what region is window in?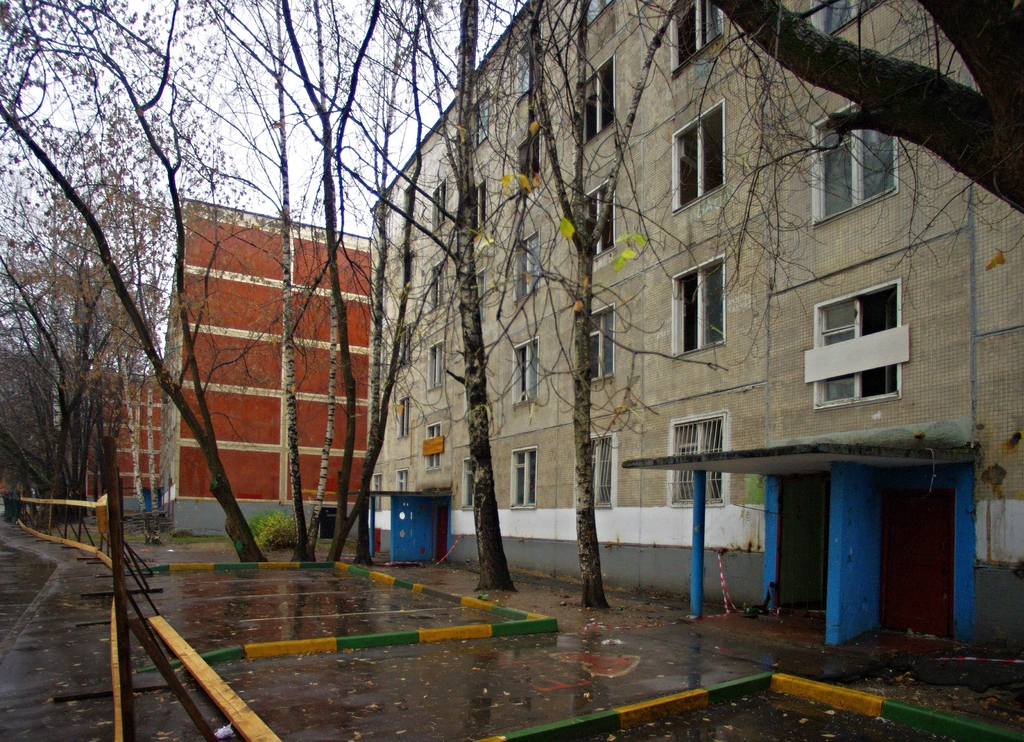
(left=669, top=254, right=733, bottom=355).
